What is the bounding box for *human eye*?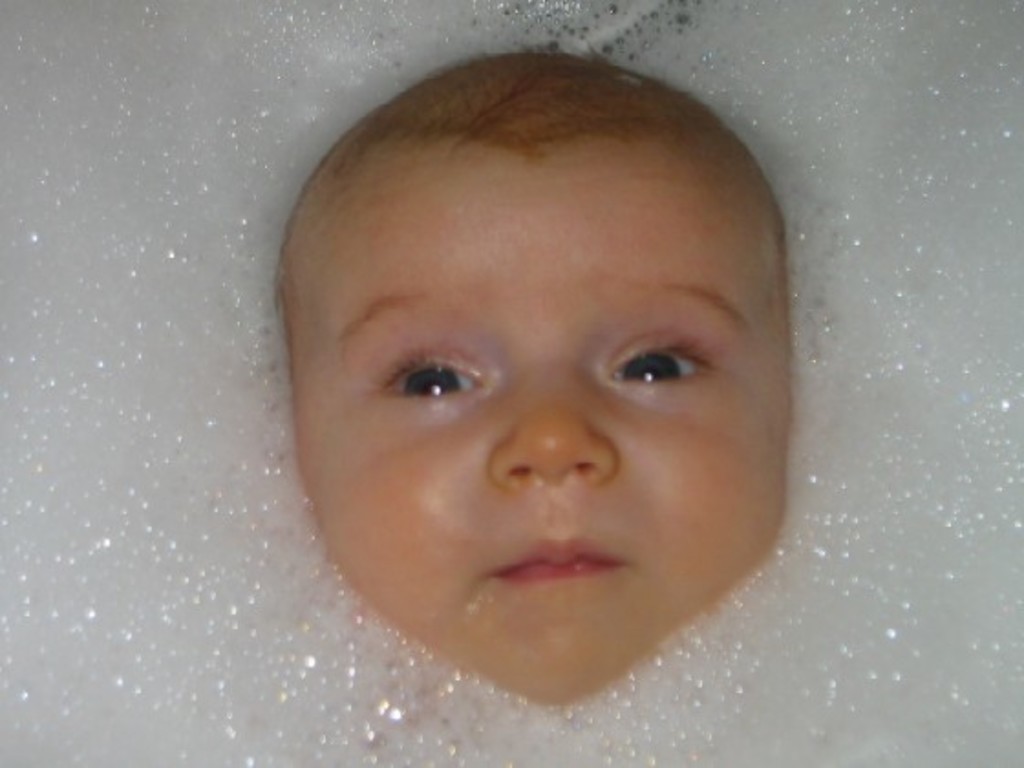
box=[366, 325, 492, 413].
